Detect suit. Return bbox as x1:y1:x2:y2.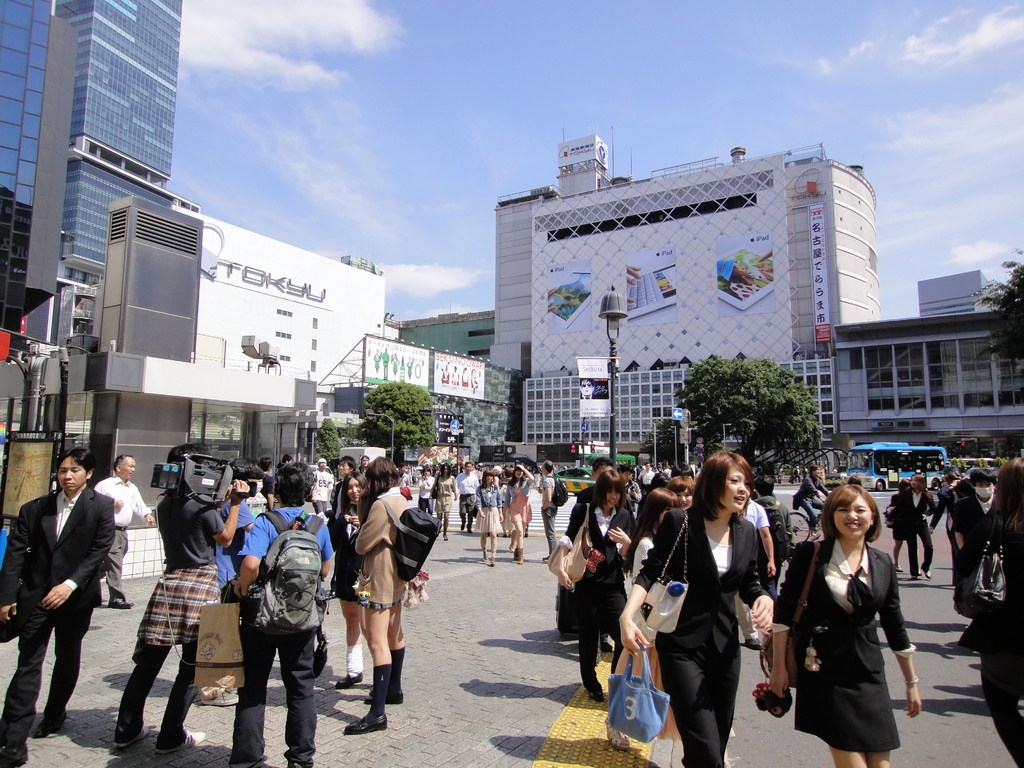
22:466:112:728.
